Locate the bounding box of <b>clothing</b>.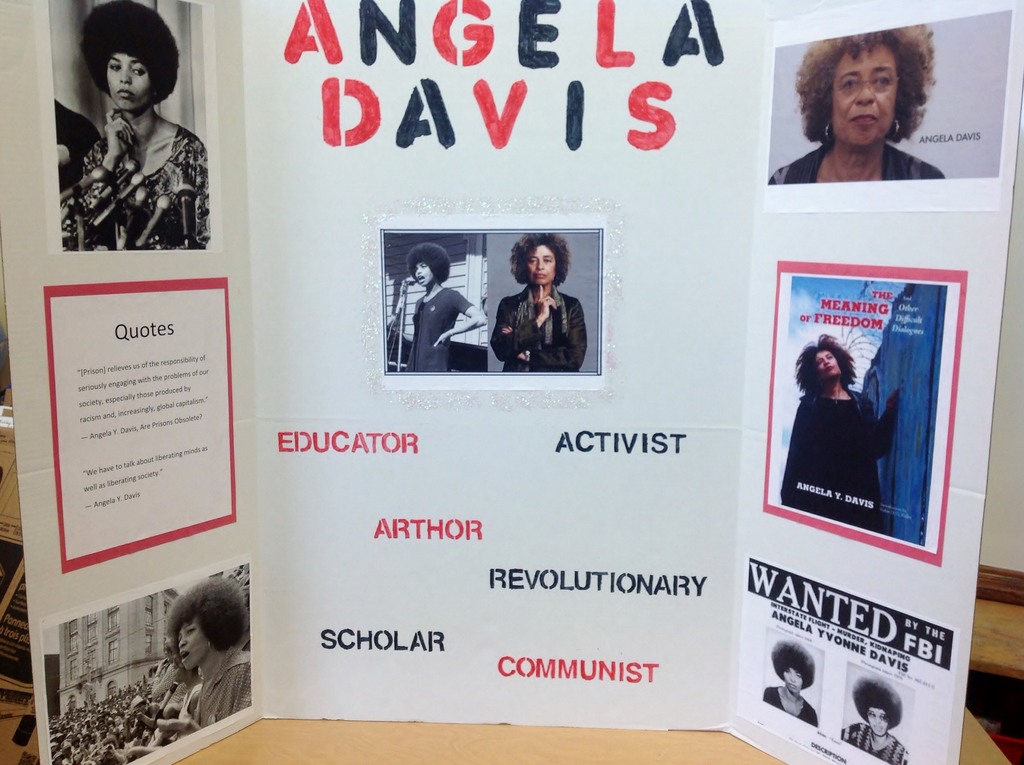
Bounding box: rect(841, 721, 909, 764).
